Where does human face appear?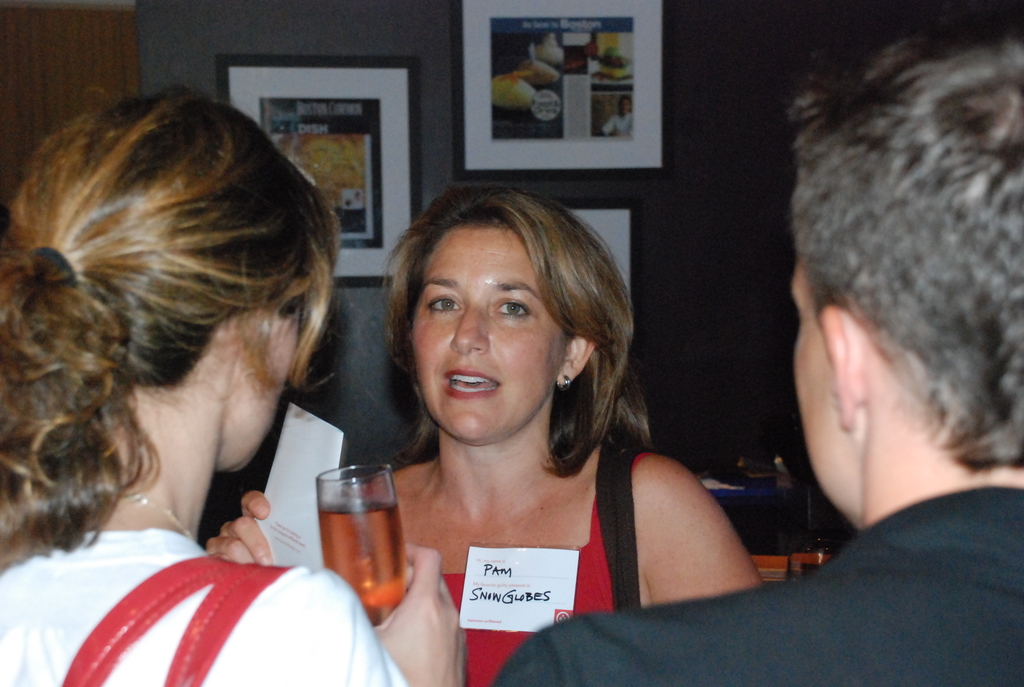
Appears at BBox(223, 313, 301, 472).
